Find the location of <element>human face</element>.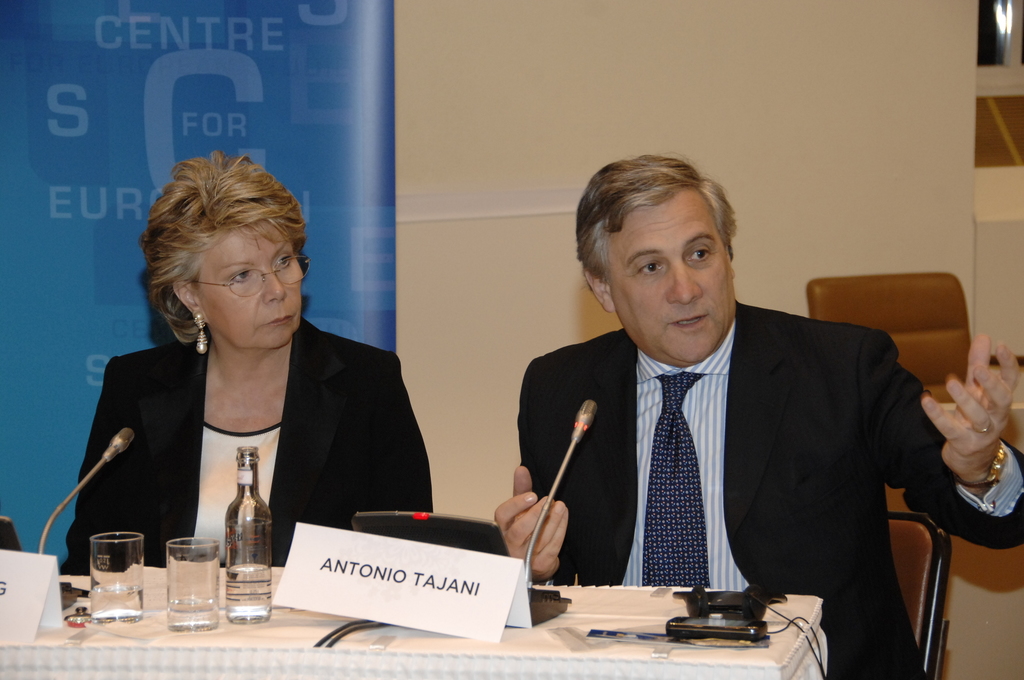
Location: bbox(197, 236, 308, 350).
